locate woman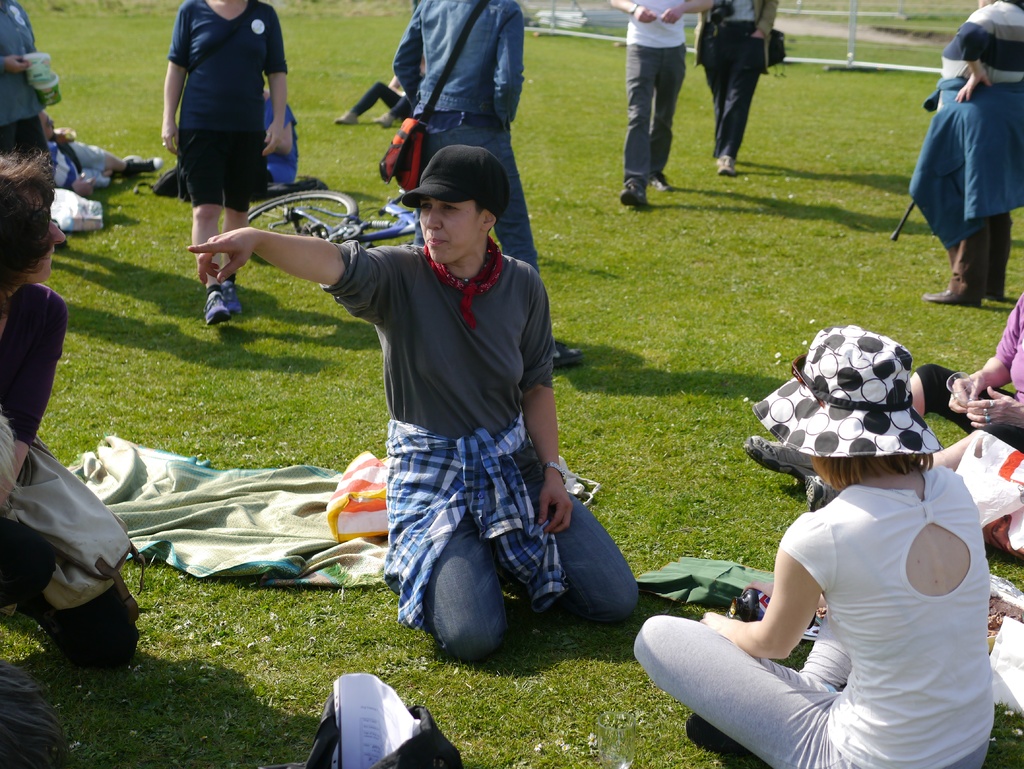
(left=743, top=298, right=1023, bottom=517)
